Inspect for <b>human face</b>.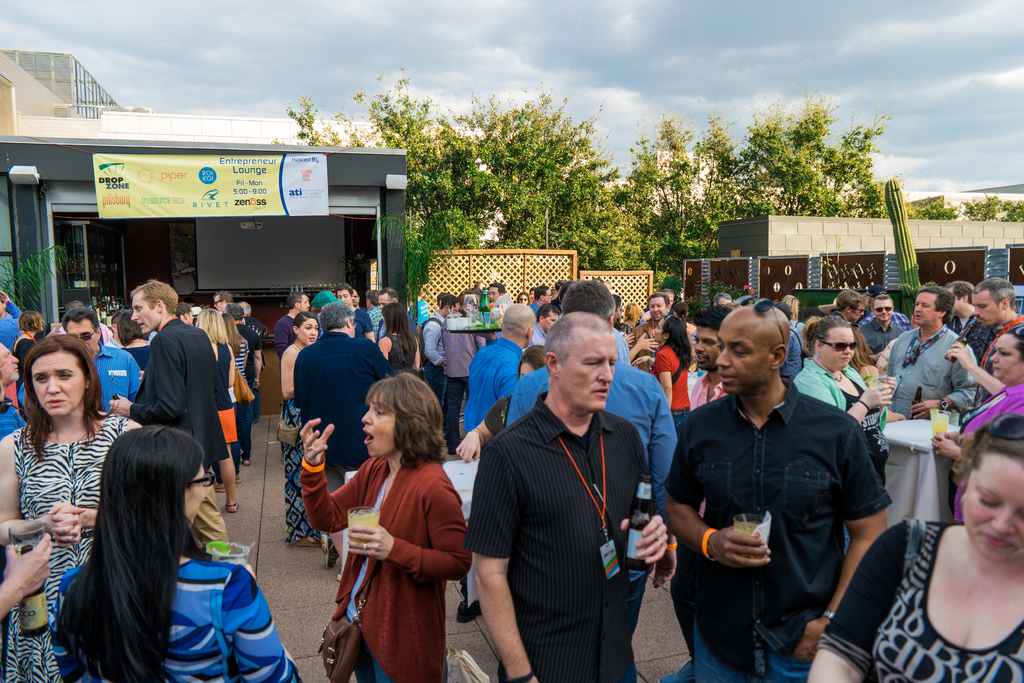
Inspection: 362:393:397:456.
